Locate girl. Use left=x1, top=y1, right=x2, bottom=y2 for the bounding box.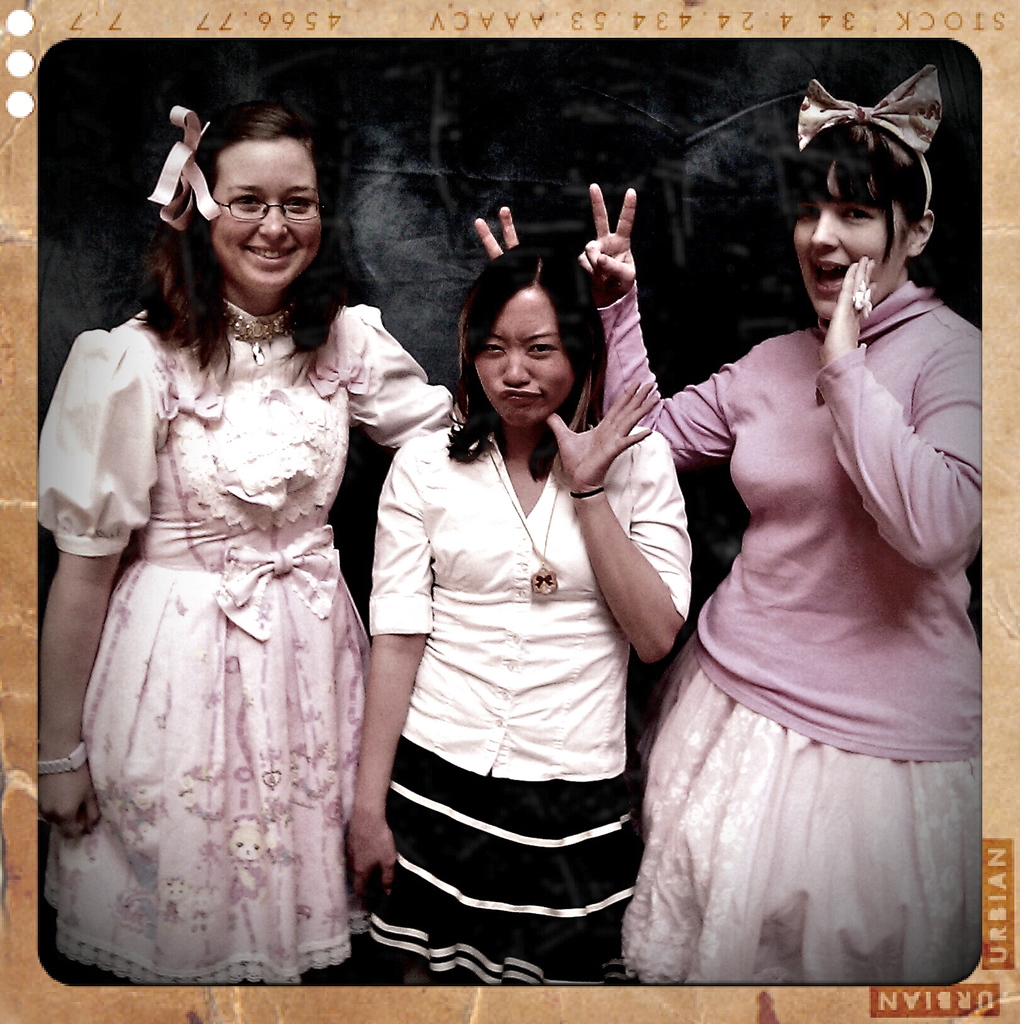
left=584, top=73, right=982, bottom=984.
